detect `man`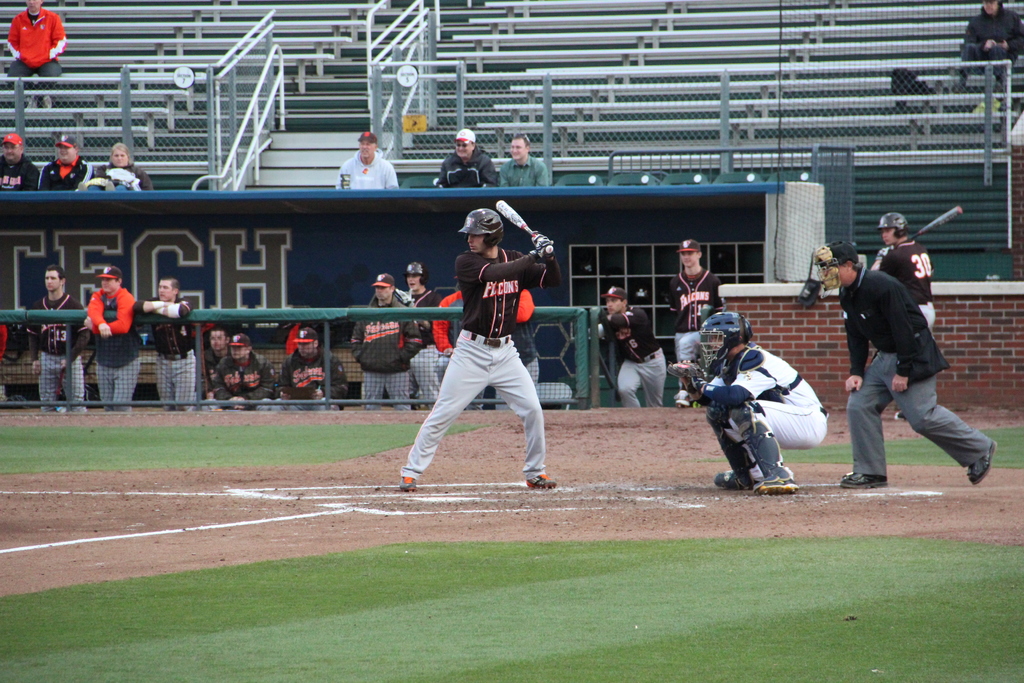
crop(668, 310, 831, 493)
